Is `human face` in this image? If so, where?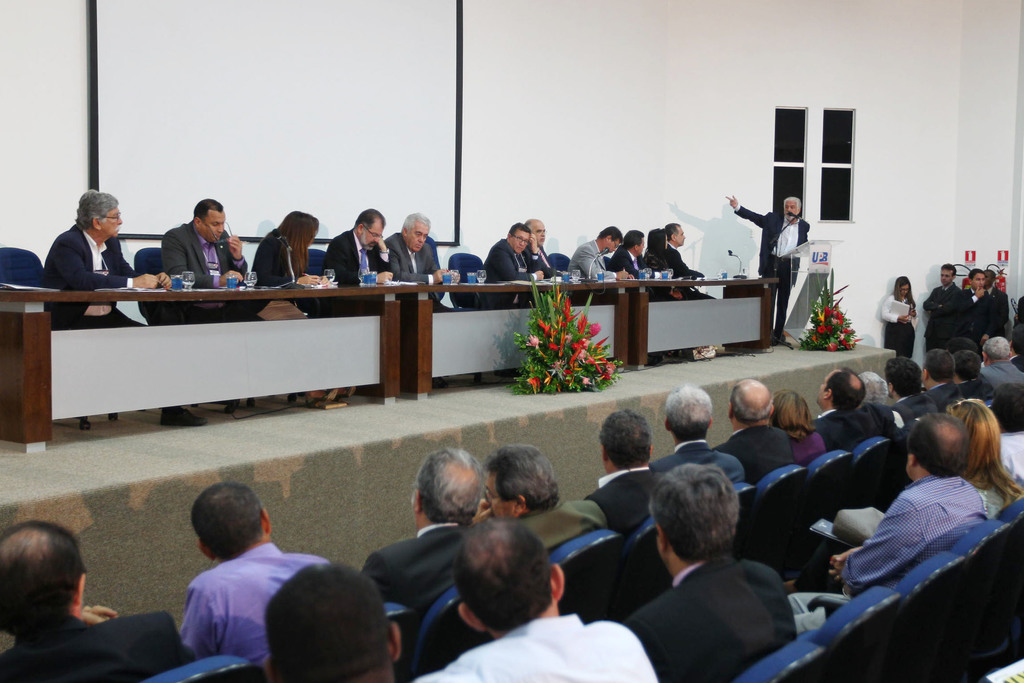
Yes, at select_region(529, 224, 543, 247).
